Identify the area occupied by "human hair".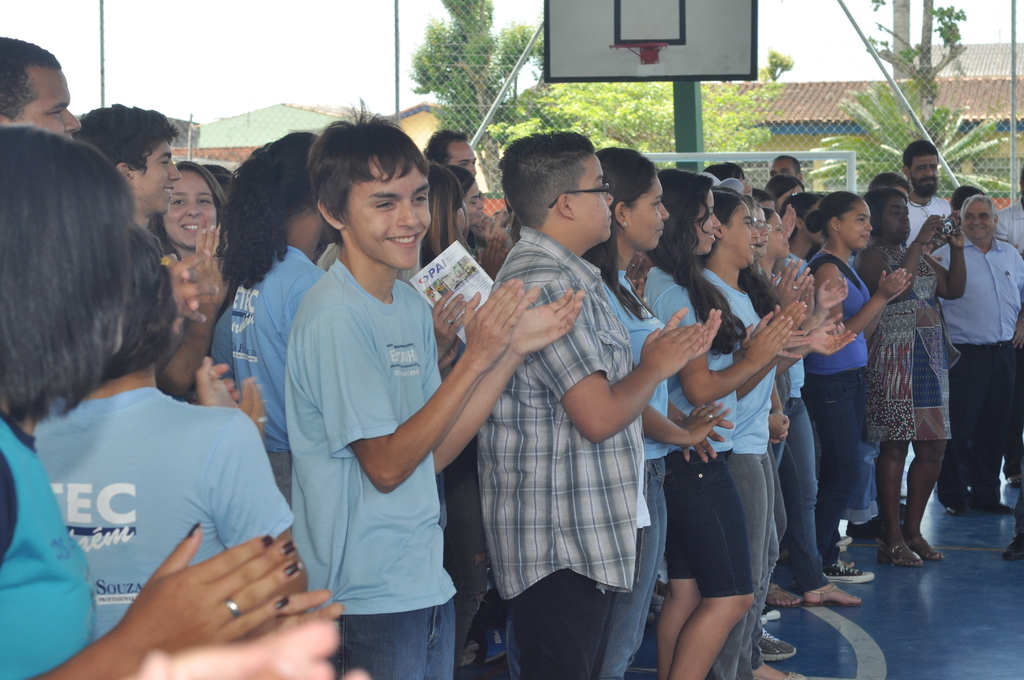
Area: 655:151:737:354.
